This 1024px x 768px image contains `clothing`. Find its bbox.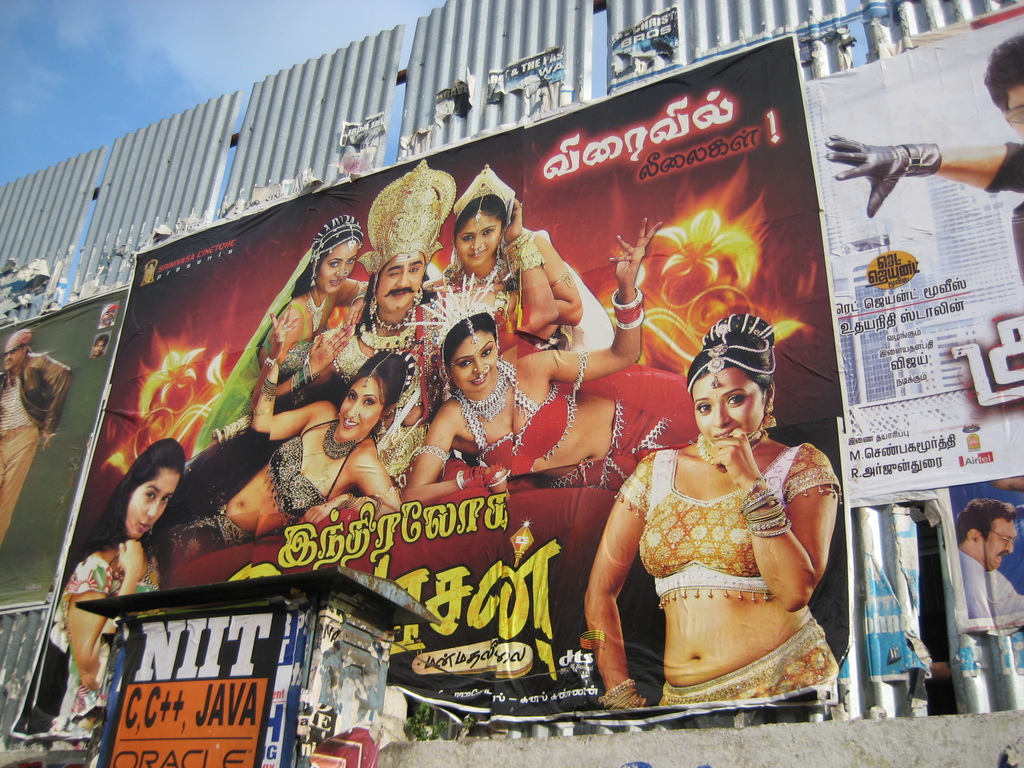
[left=983, top=138, right=1023, bottom=286].
